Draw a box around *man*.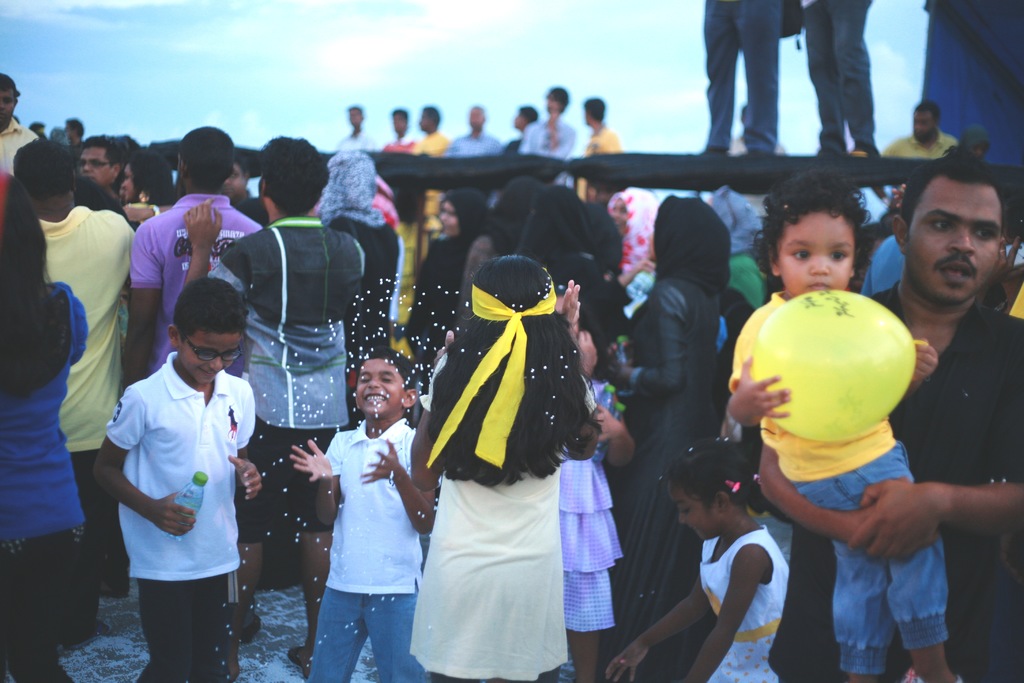
728 147 1023 682.
